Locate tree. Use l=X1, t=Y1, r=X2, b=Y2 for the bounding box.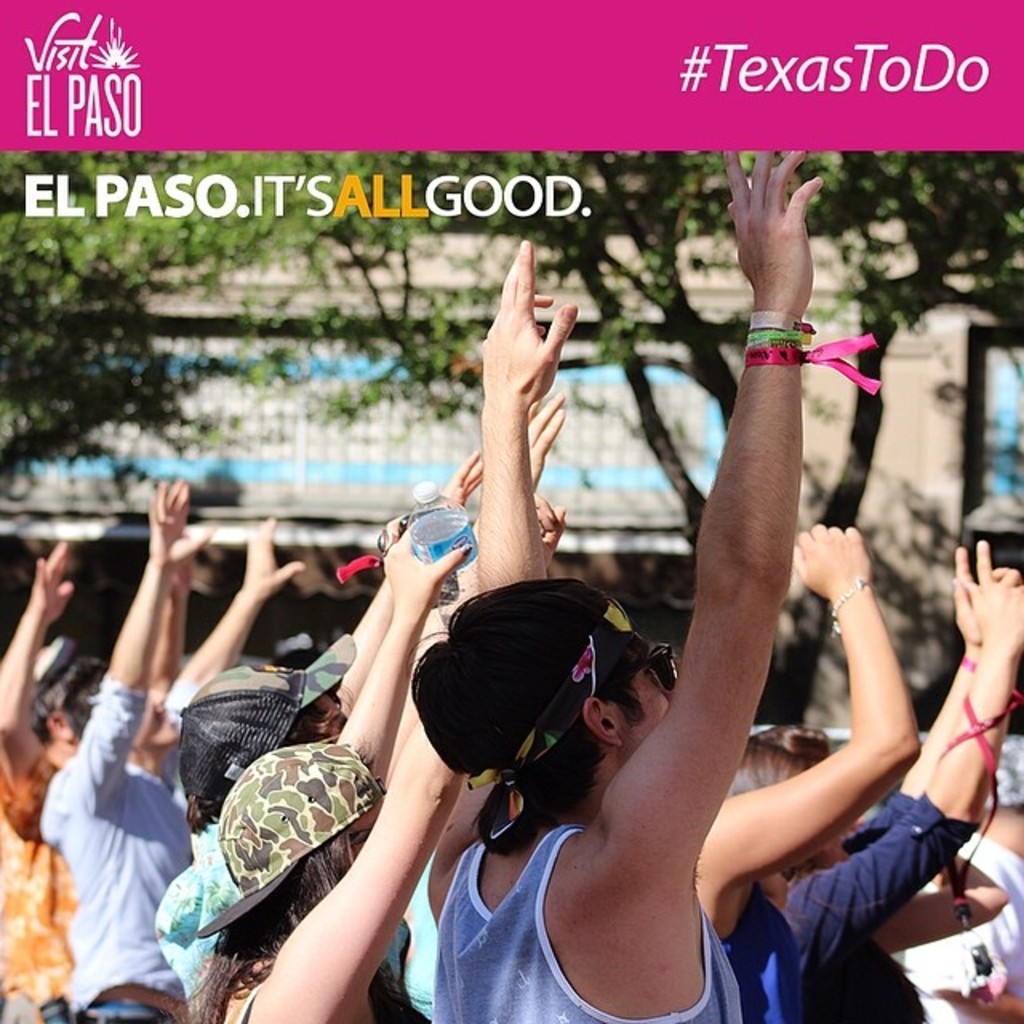
l=461, t=142, r=1022, b=538.
